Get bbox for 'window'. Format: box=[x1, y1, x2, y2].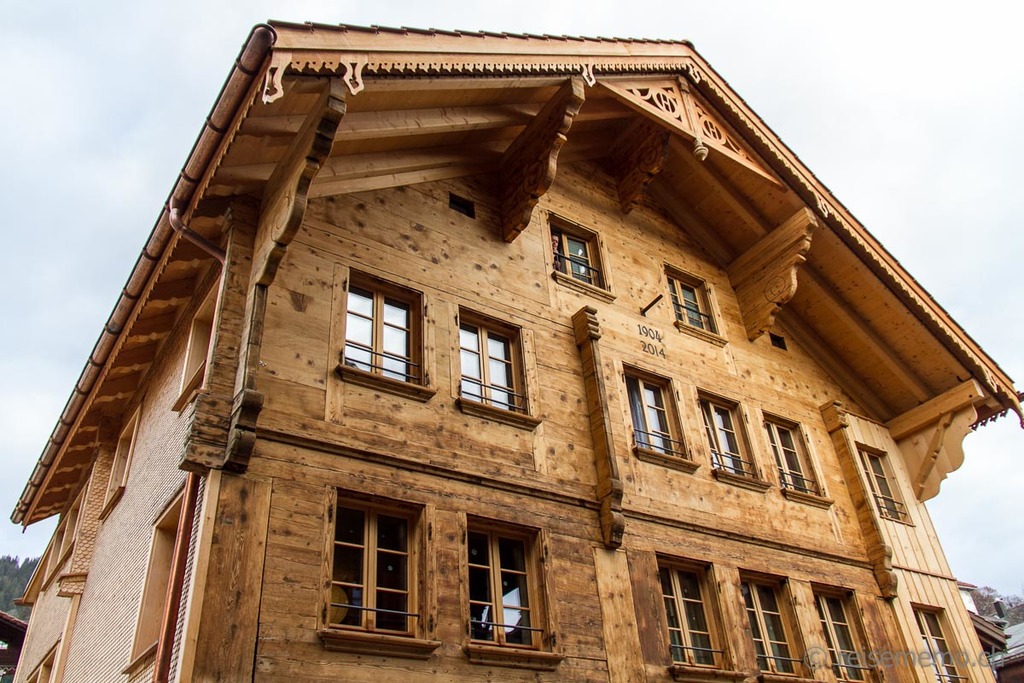
box=[852, 441, 911, 517].
